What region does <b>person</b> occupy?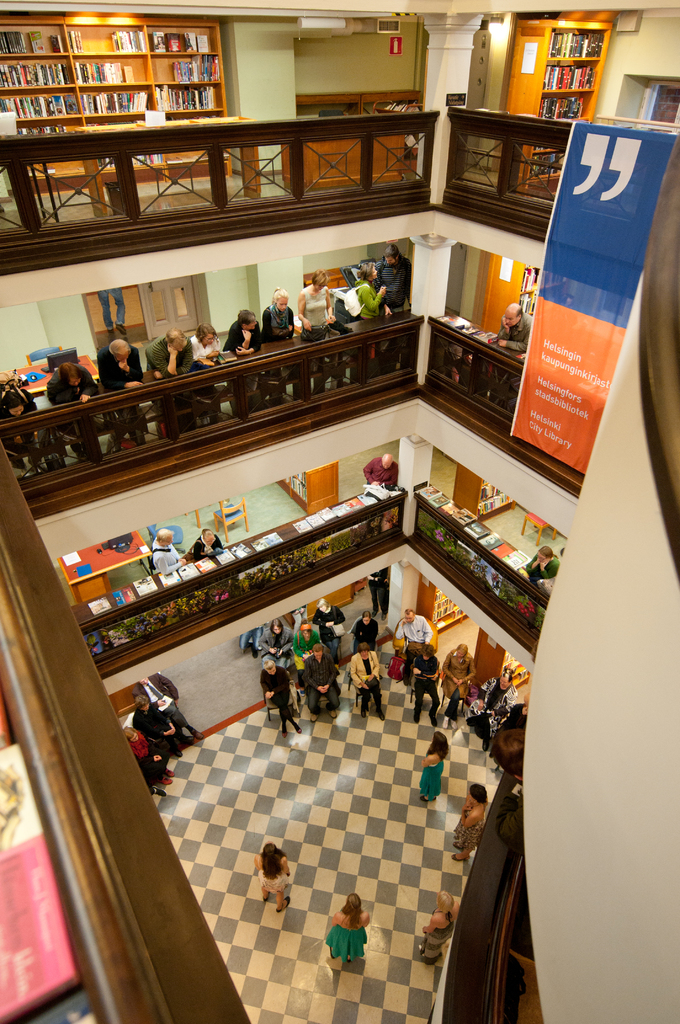
<region>49, 356, 99, 463</region>.
